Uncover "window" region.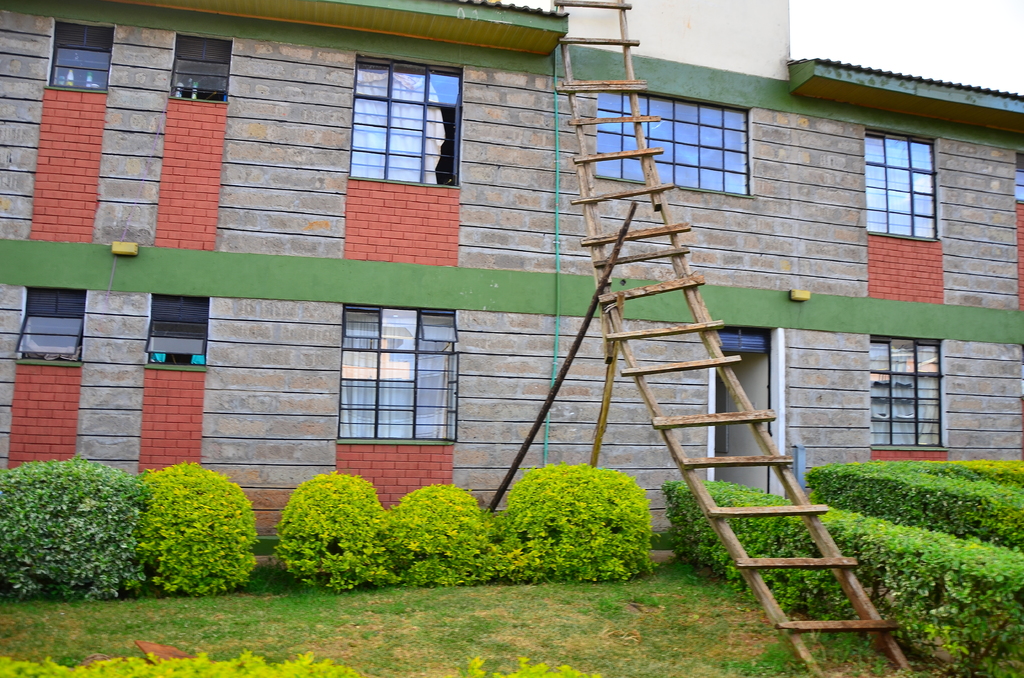
Uncovered: <region>10, 284, 88, 367</region>.
